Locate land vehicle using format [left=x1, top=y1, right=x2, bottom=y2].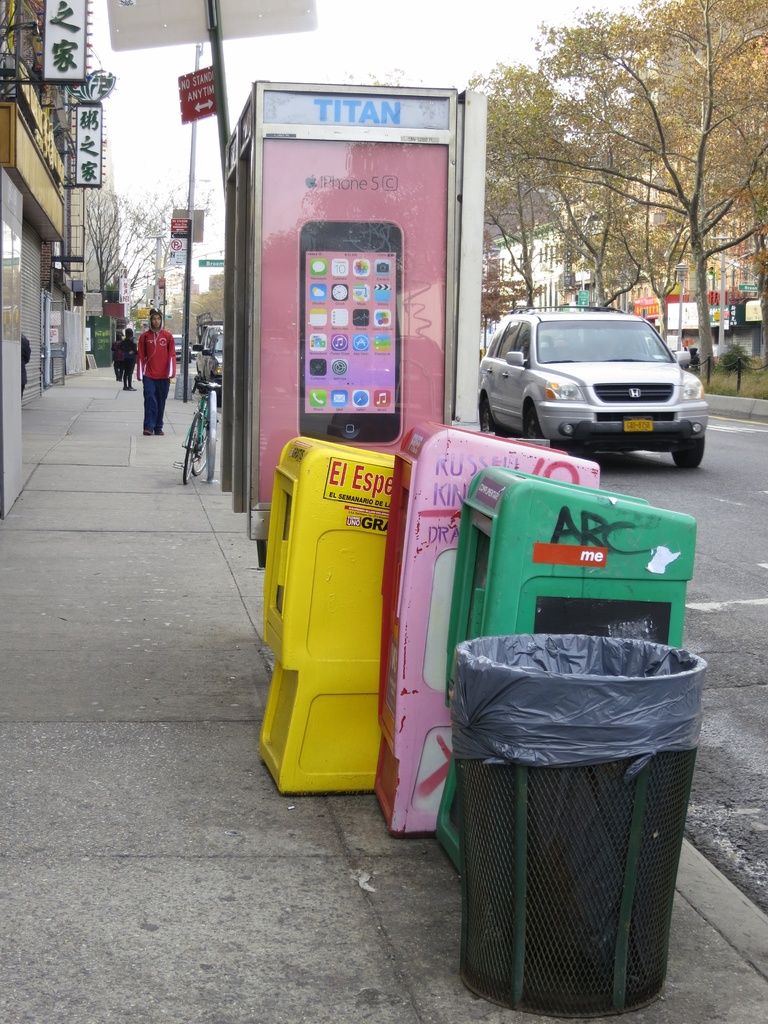
[left=481, top=314, right=710, bottom=465].
